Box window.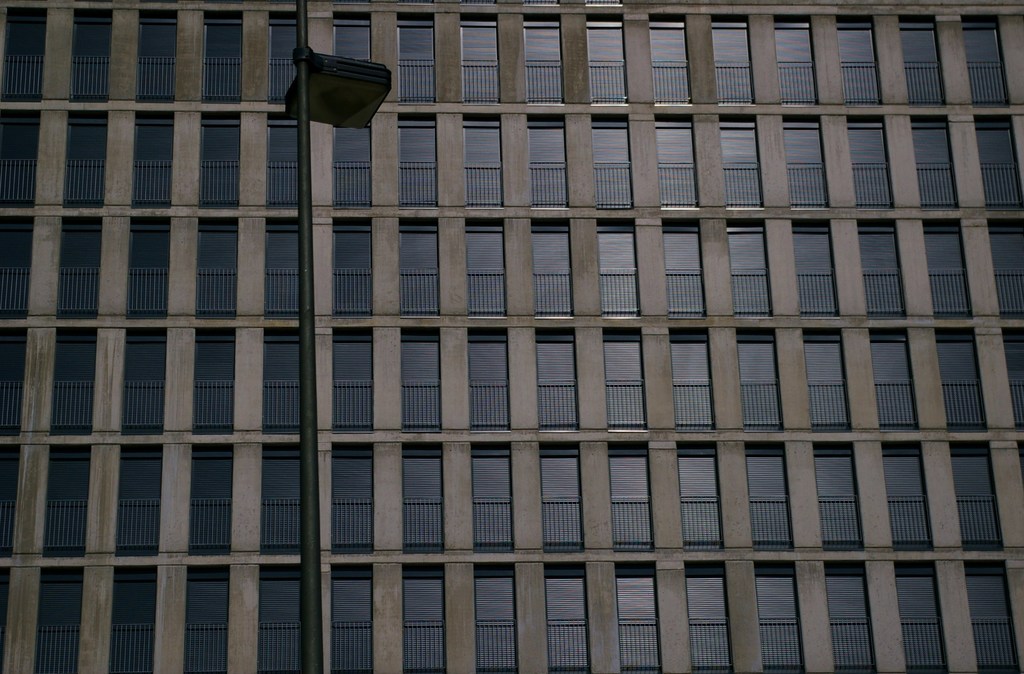
(668,336,716,431).
